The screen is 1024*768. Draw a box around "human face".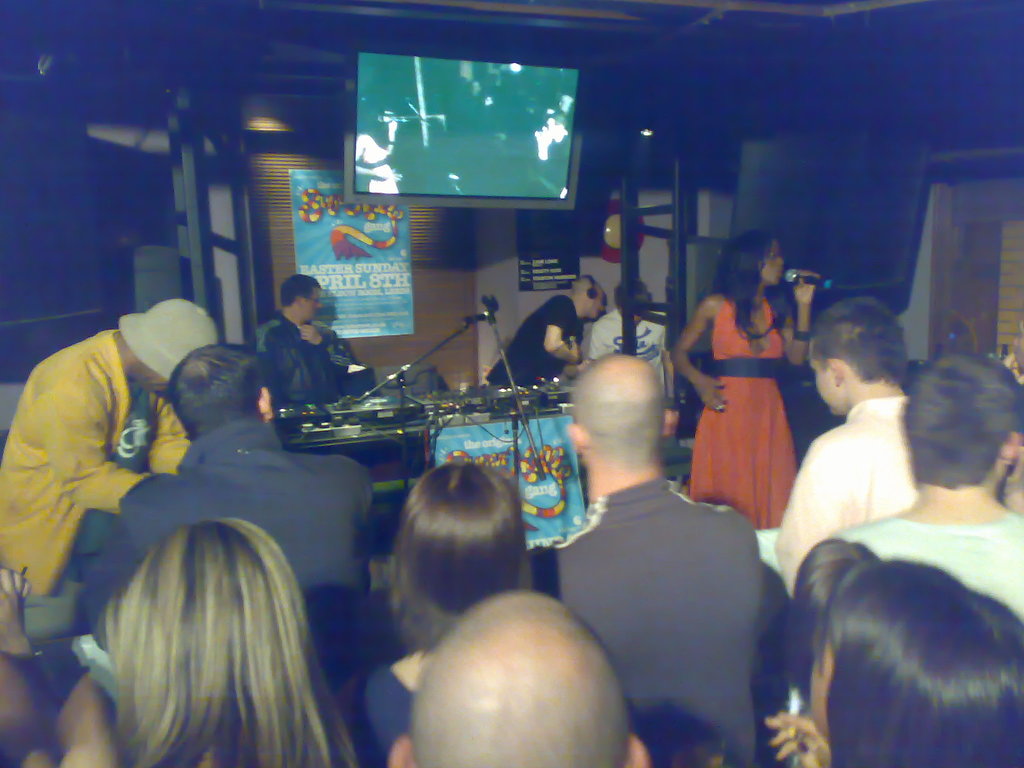
detection(761, 239, 785, 285).
